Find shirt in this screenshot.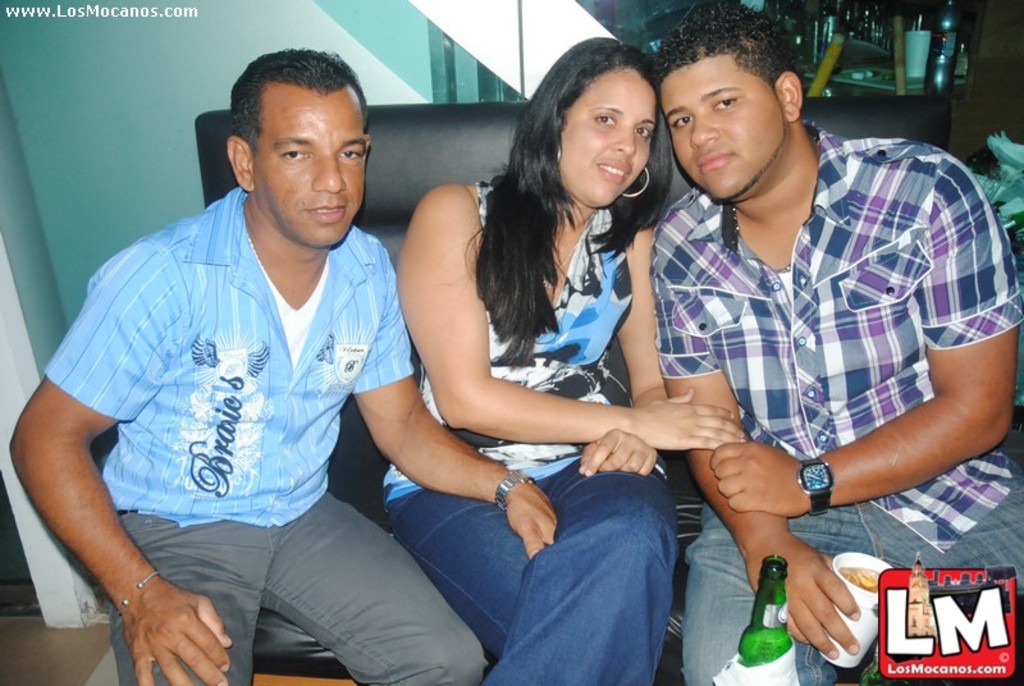
The bounding box for shirt is locate(652, 122, 1023, 548).
